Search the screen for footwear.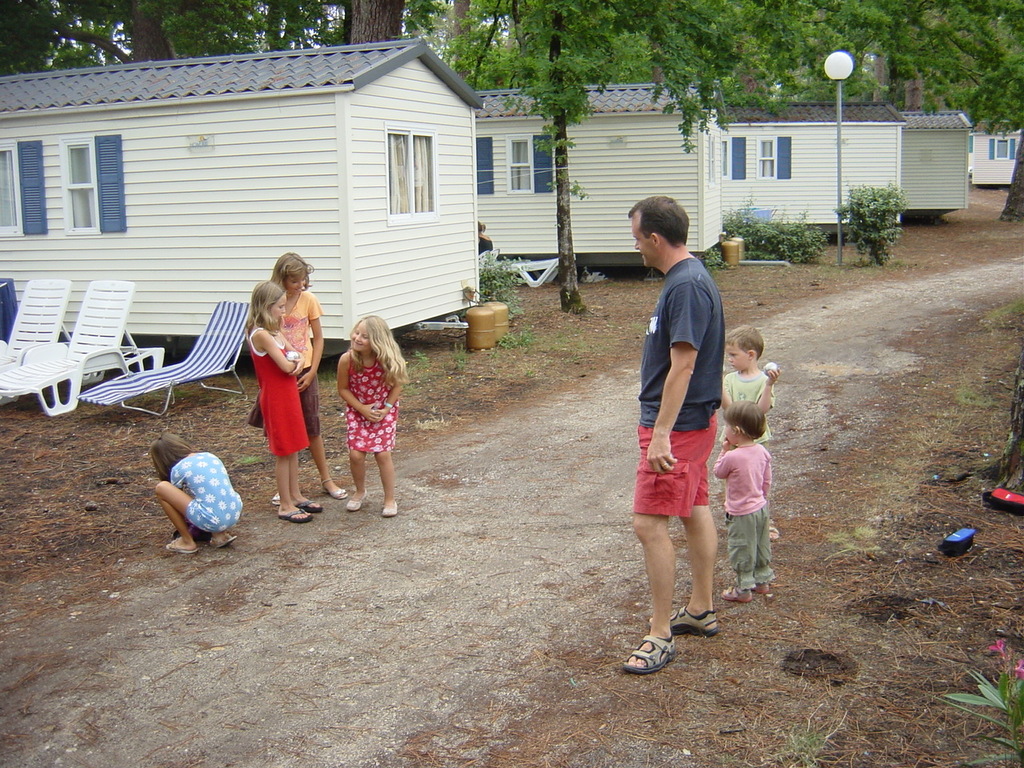
Found at <box>346,489,370,509</box>.
